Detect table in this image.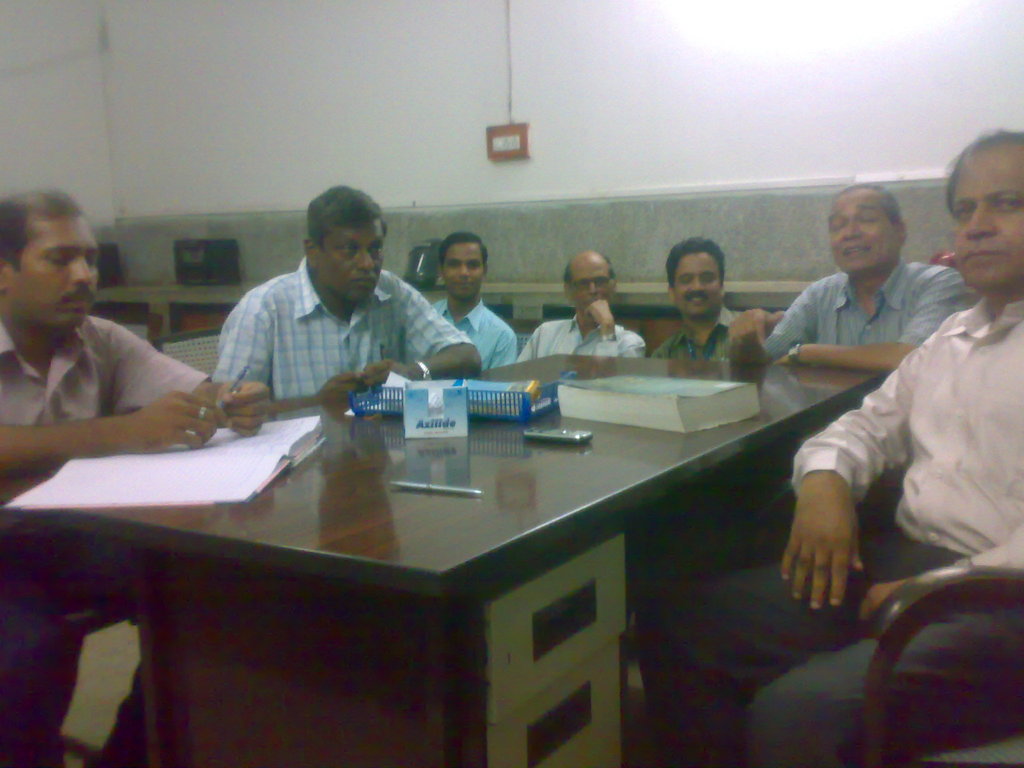
Detection: box(40, 344, 865, 767).
